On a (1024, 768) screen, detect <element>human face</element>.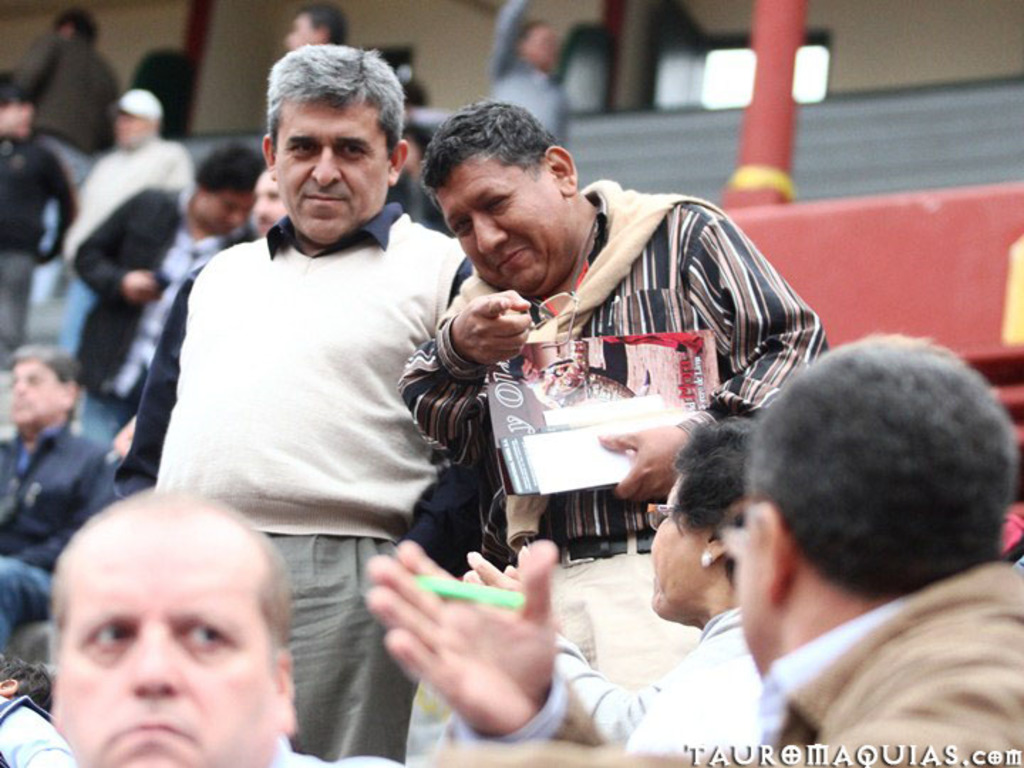
13,358,64,427.
